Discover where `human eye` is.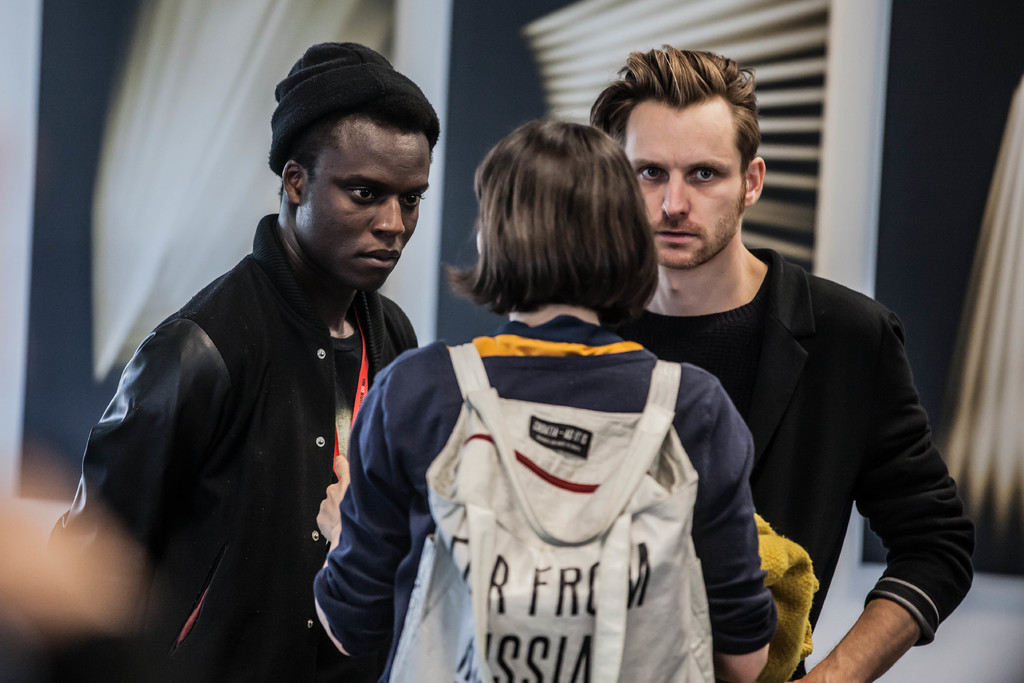
Discovered at {"left": 399, "top": 191, "right": 425, "bottom": 213}.
